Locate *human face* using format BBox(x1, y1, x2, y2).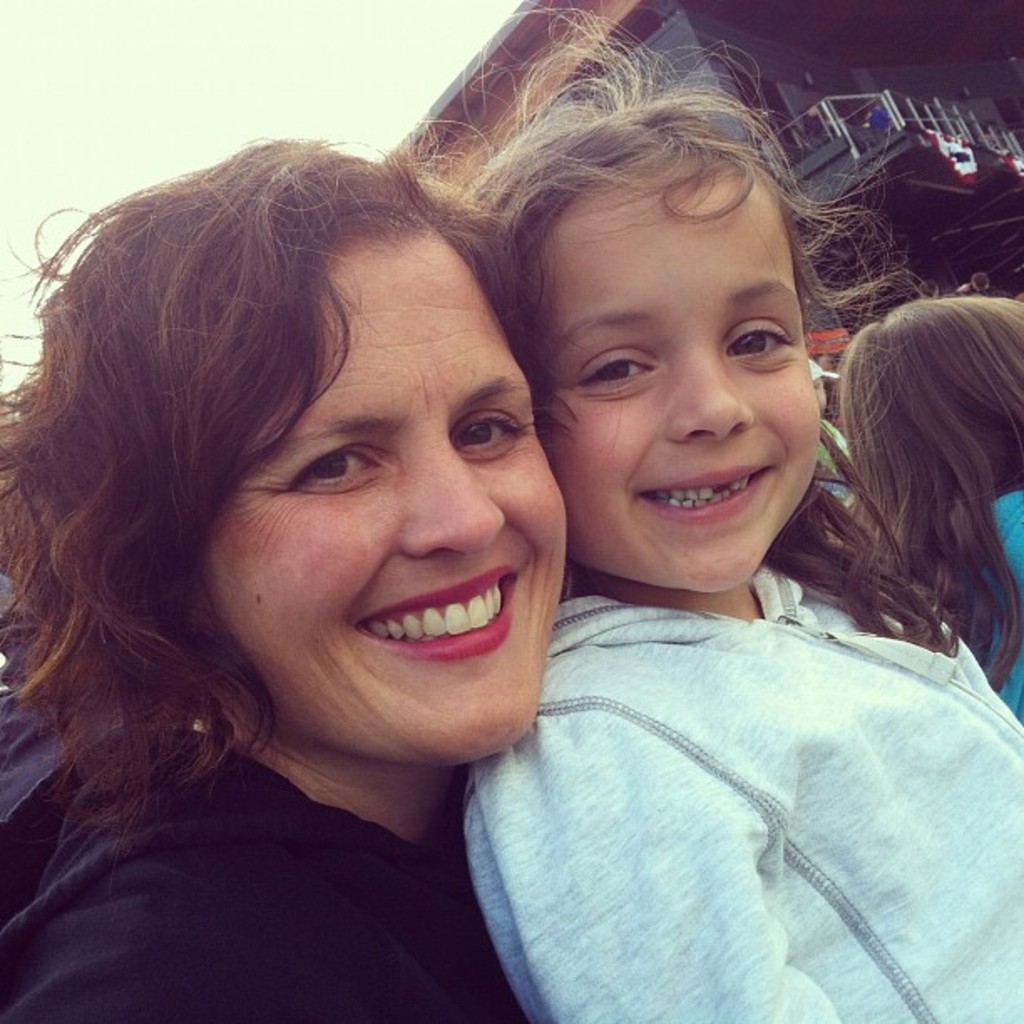
BBox(194, 224, 576, 761).
